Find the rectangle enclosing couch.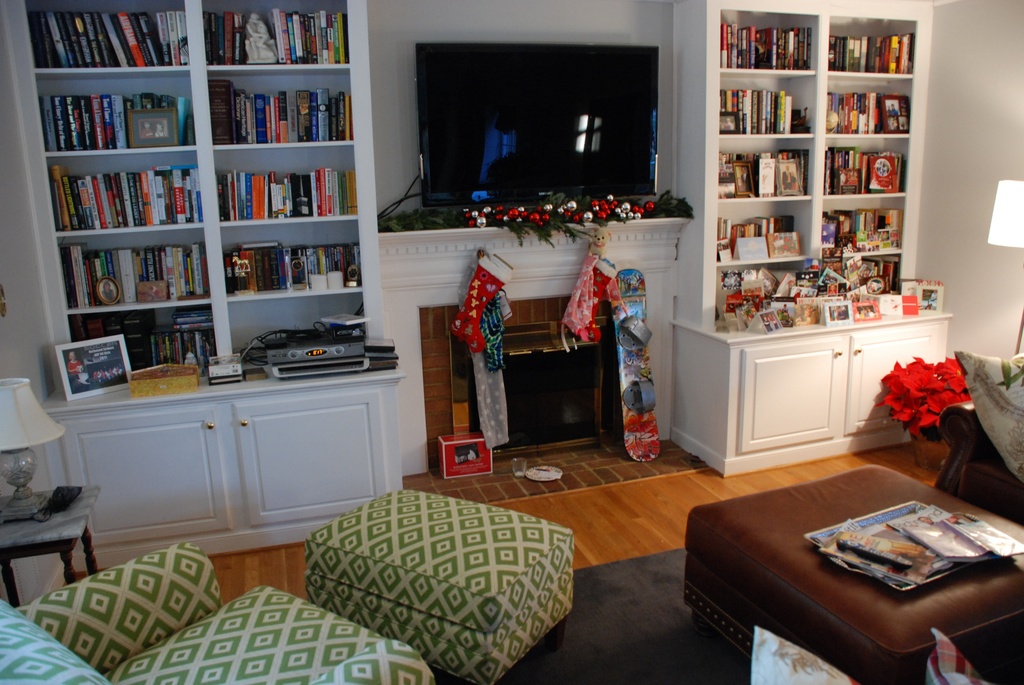
933,354,1023,528.
